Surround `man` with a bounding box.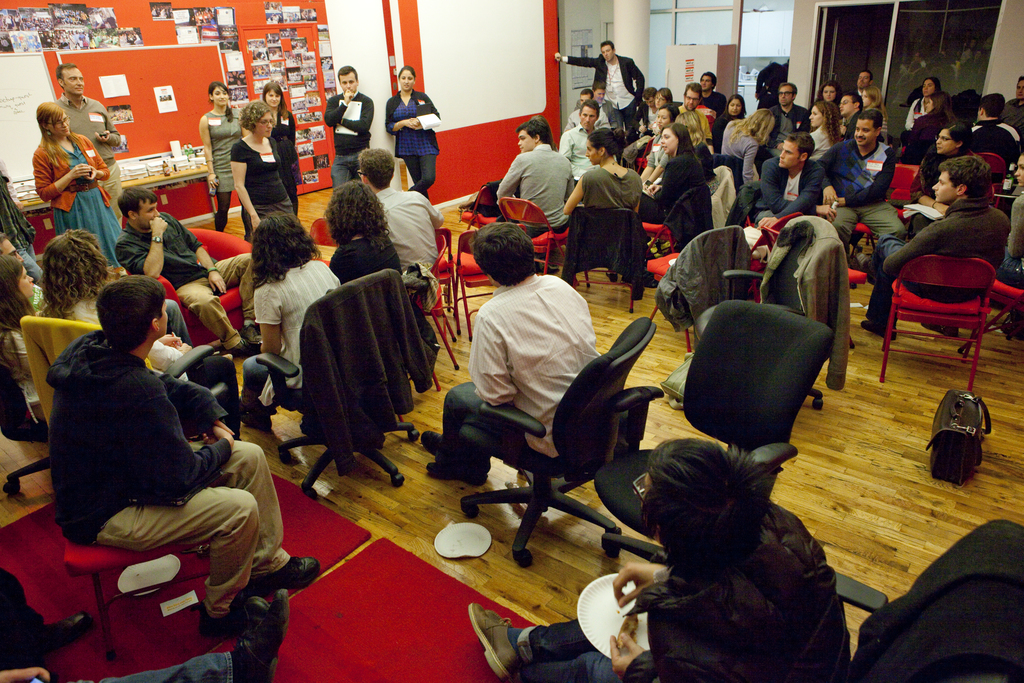
Rect(860, 154, 1012, 339).
